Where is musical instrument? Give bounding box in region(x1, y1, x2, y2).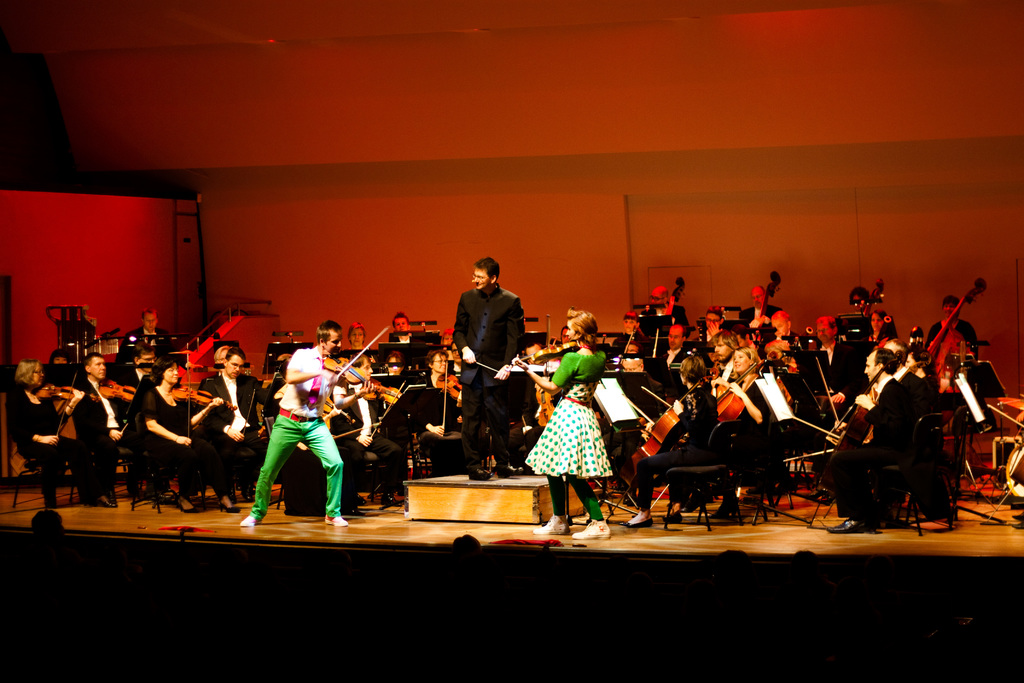
region(351, 374, 416, 446).
